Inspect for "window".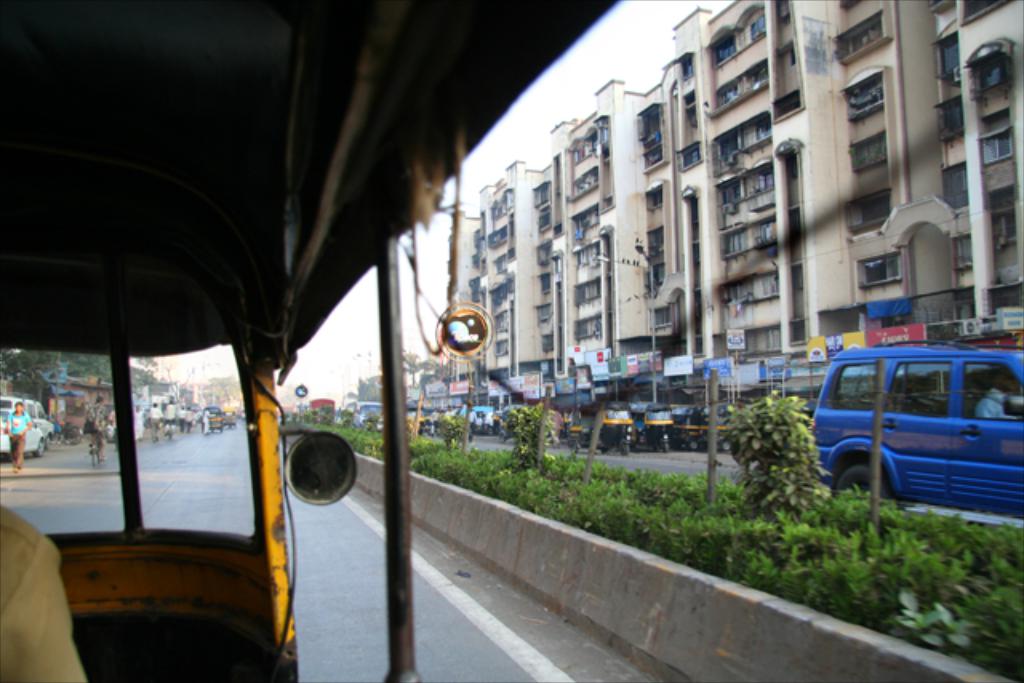
Inspection: (x1=717, y1=80, x2=739, y2=107).
